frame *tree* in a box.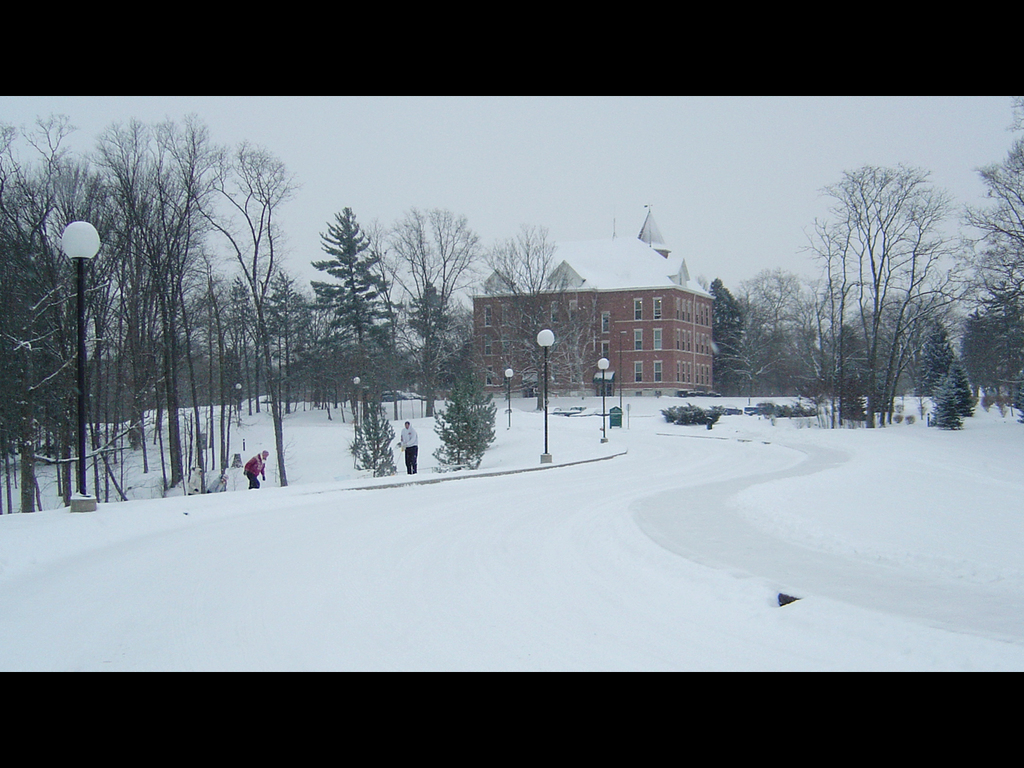
locate(262, 262, 318, 414).
